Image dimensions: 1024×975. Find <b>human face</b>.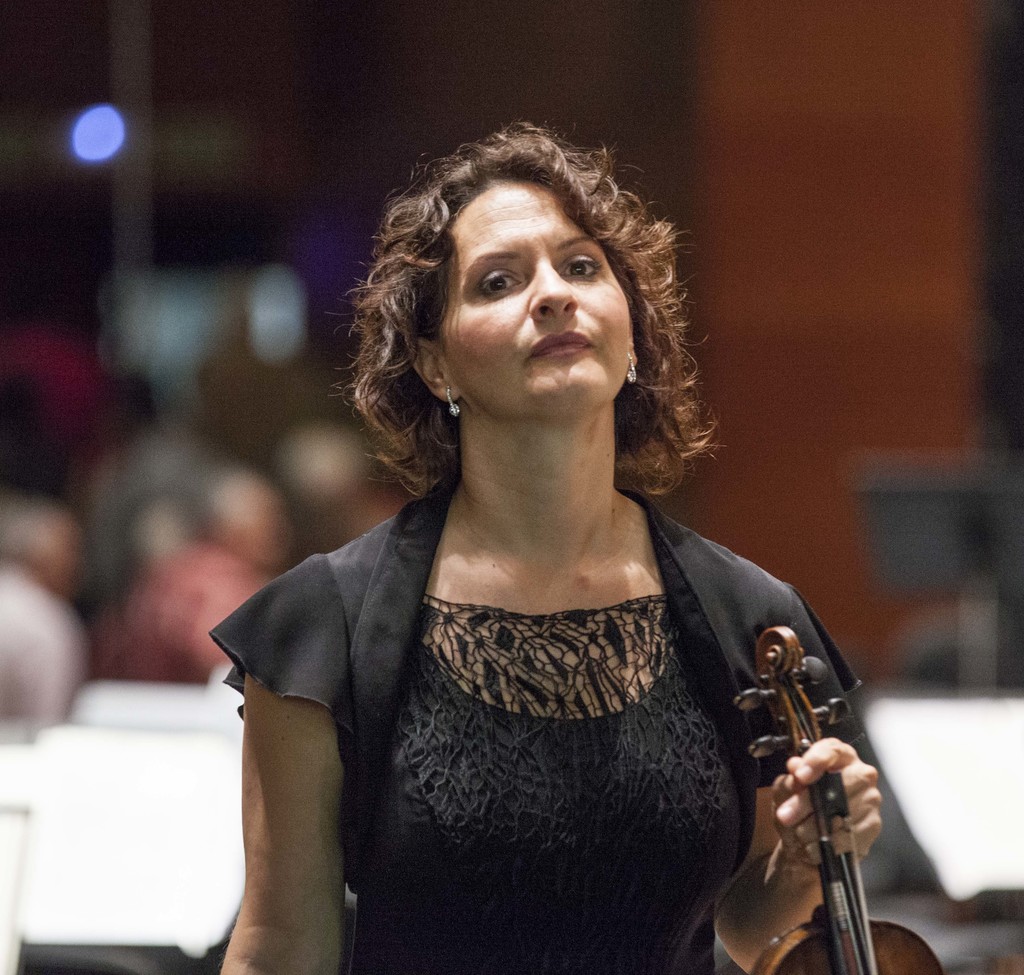
select_region(440, 179, 627, 396).
